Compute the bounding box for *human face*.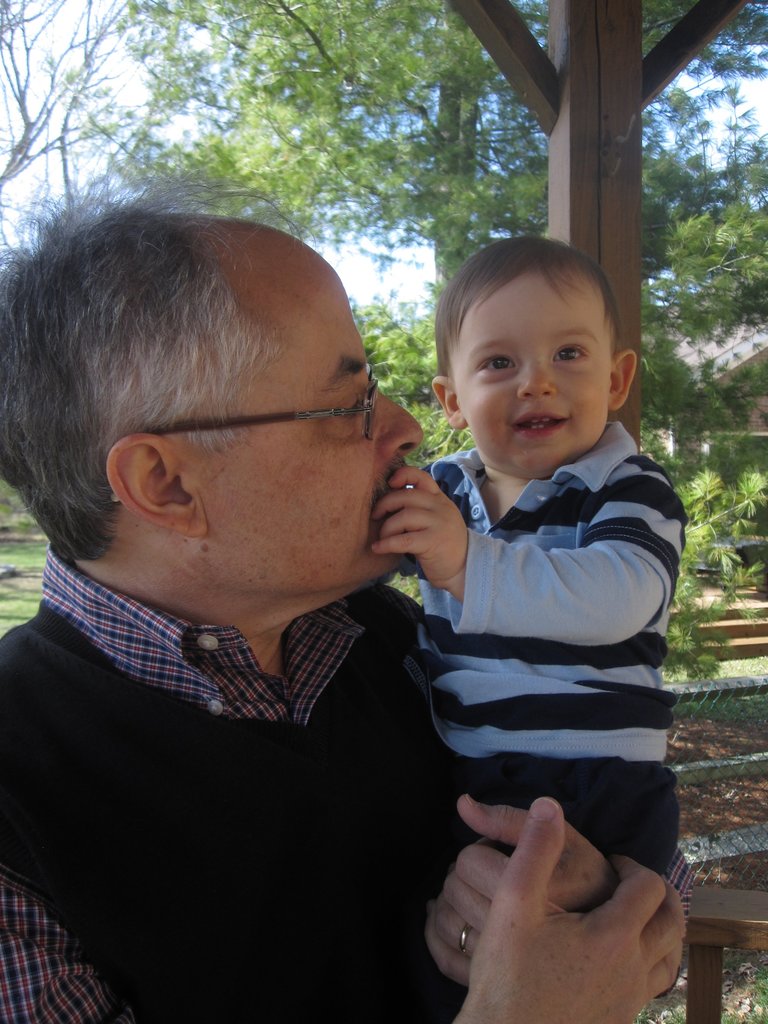
(left=452, top=273, right=616, bottom=476).
